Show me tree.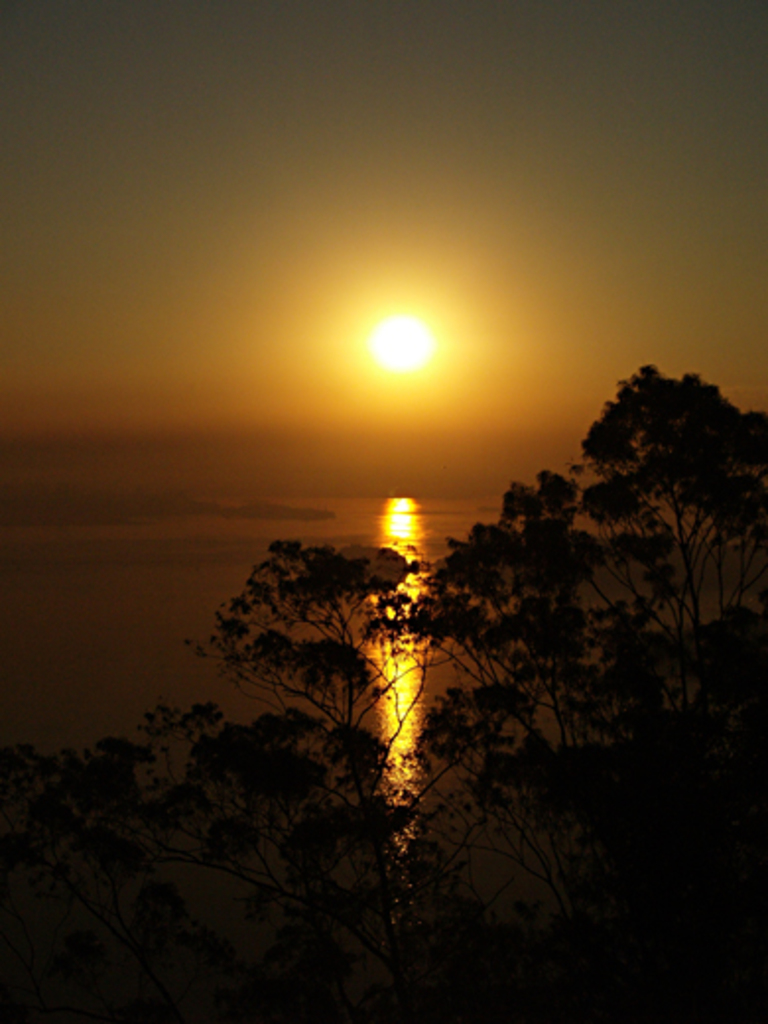
tree is here: bbox=[0, 701, 386, 922].
